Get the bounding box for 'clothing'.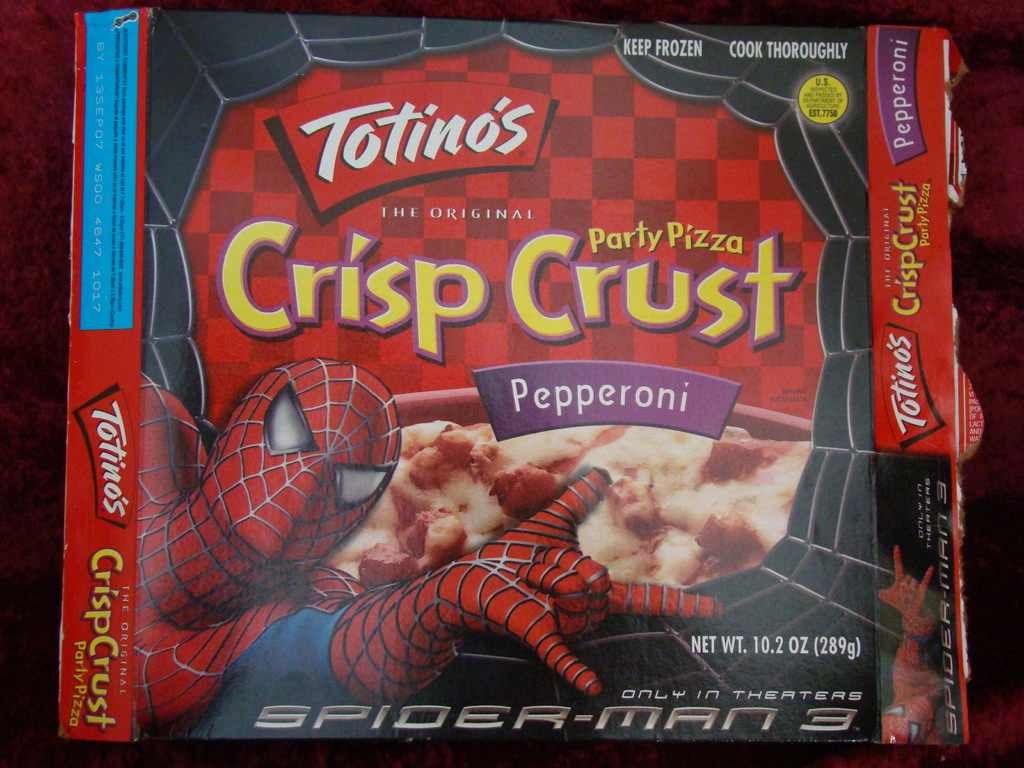
bbox=[876, 547, 948, 744].
